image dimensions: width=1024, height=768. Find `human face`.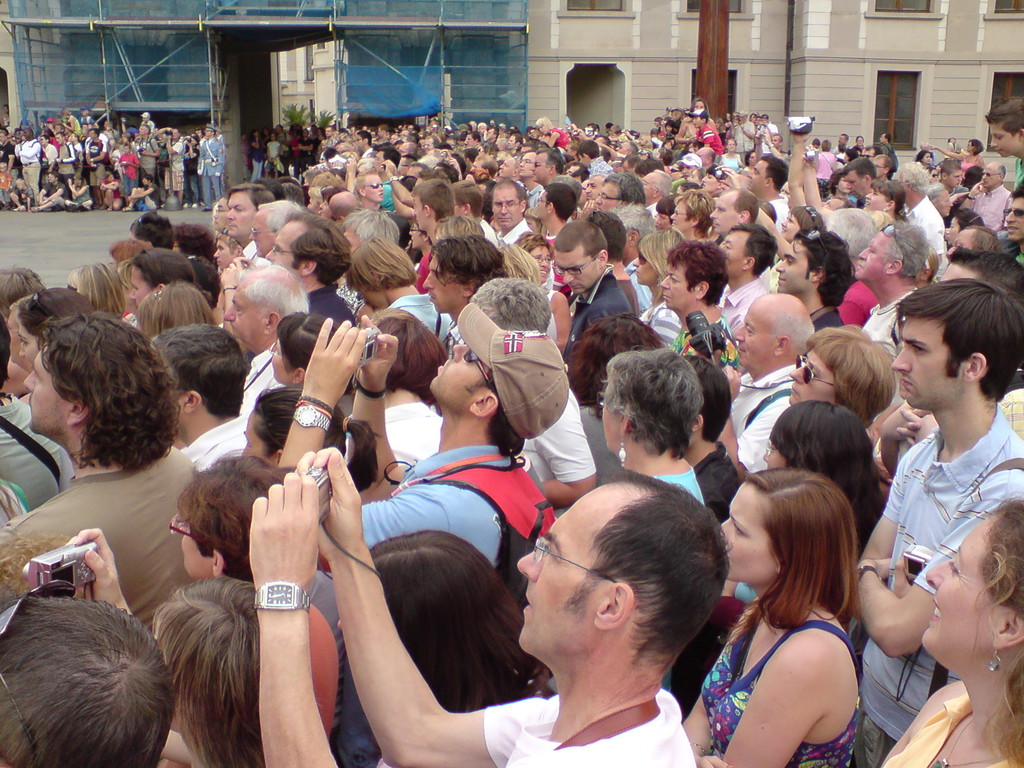
bbox=(555, 250, 597, 291).
